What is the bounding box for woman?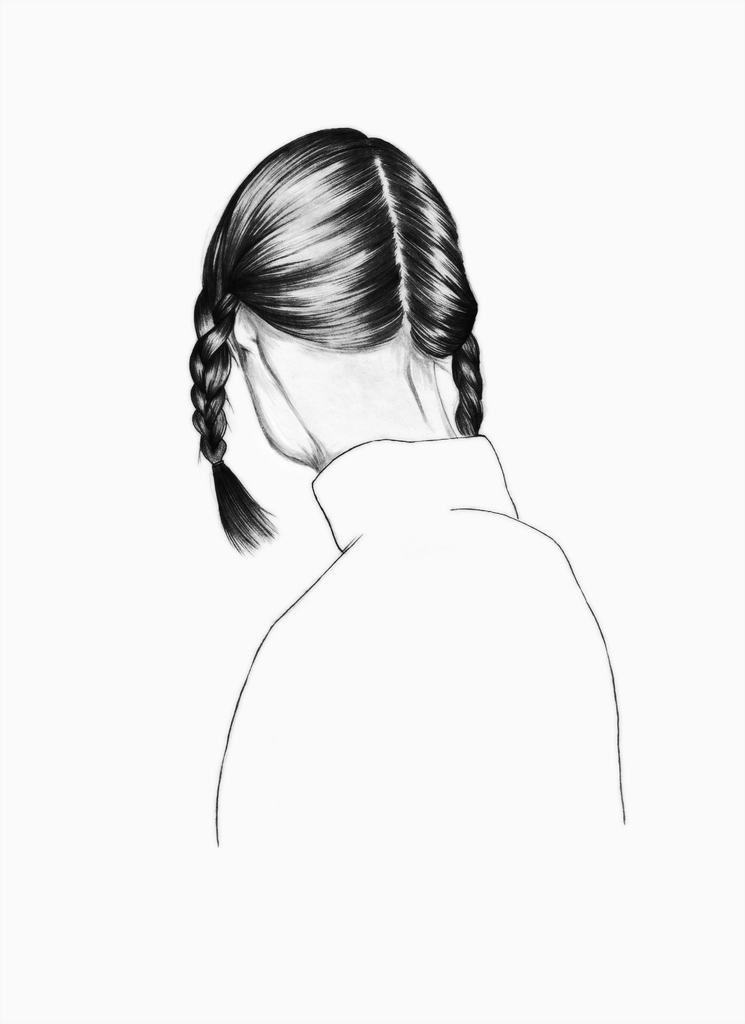
(x1=190, y1=127, x2=625, y2=851).
